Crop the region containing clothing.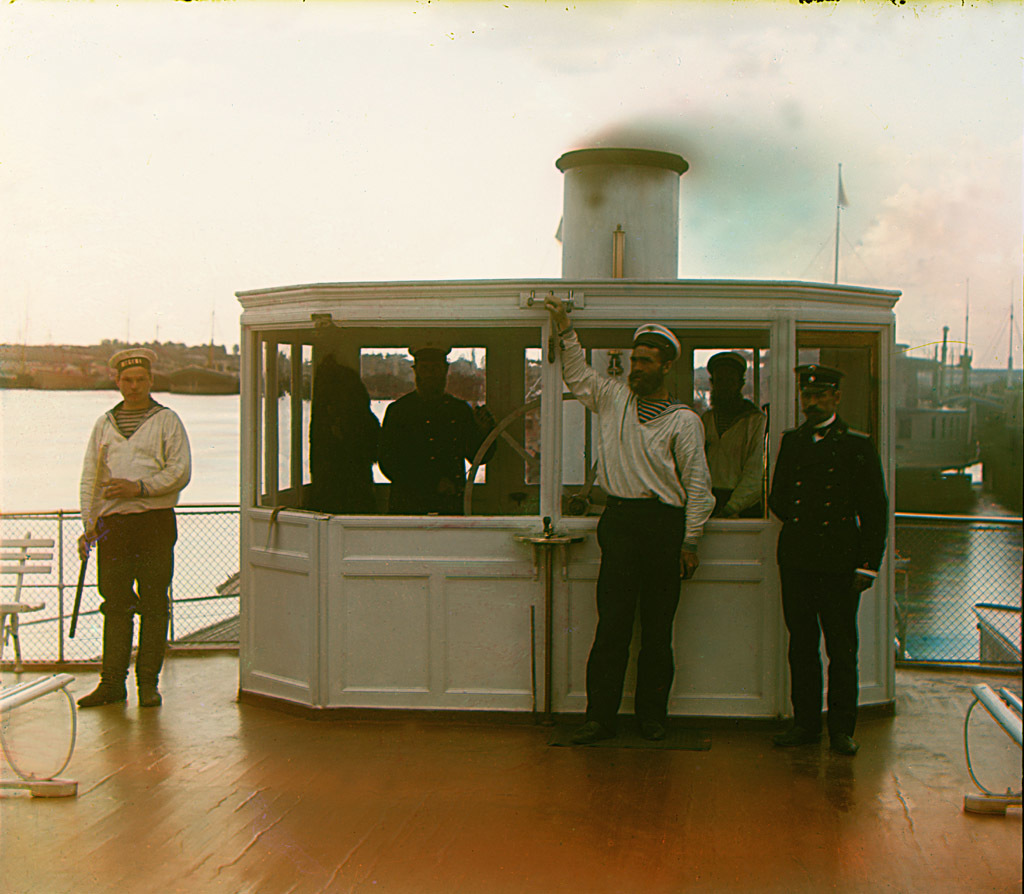
Crop region: l=310, t=407, r=386, b=517.
